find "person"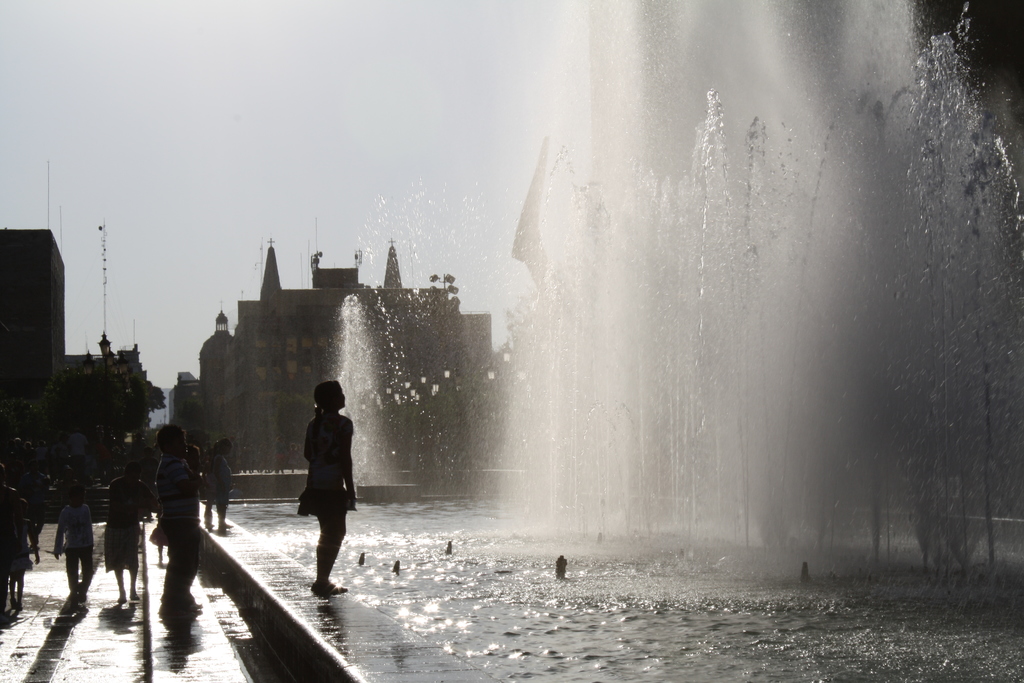
BBox(155, 423, 205, 609)
